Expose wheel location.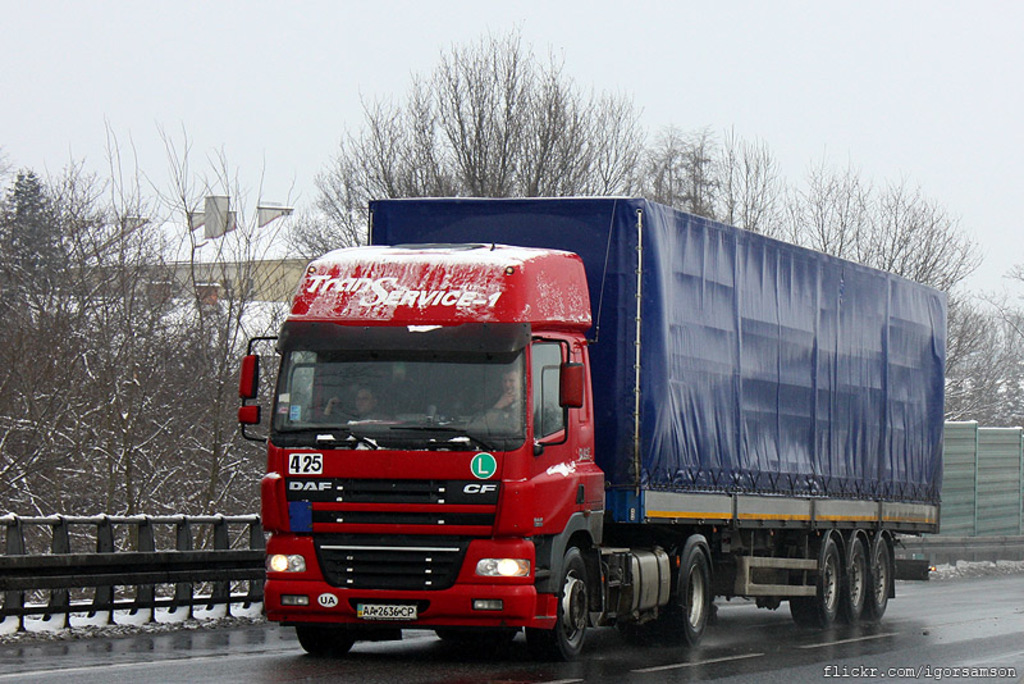
Exposed at BBox(430, 626, 517, 647).
